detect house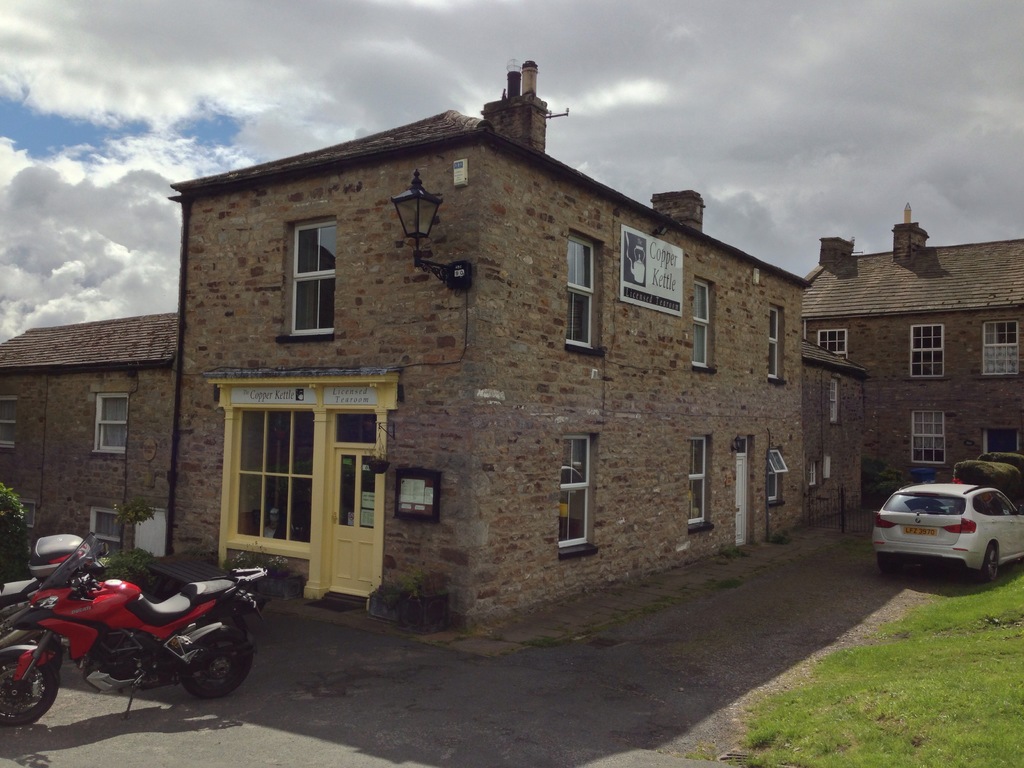
0/49/866/637
